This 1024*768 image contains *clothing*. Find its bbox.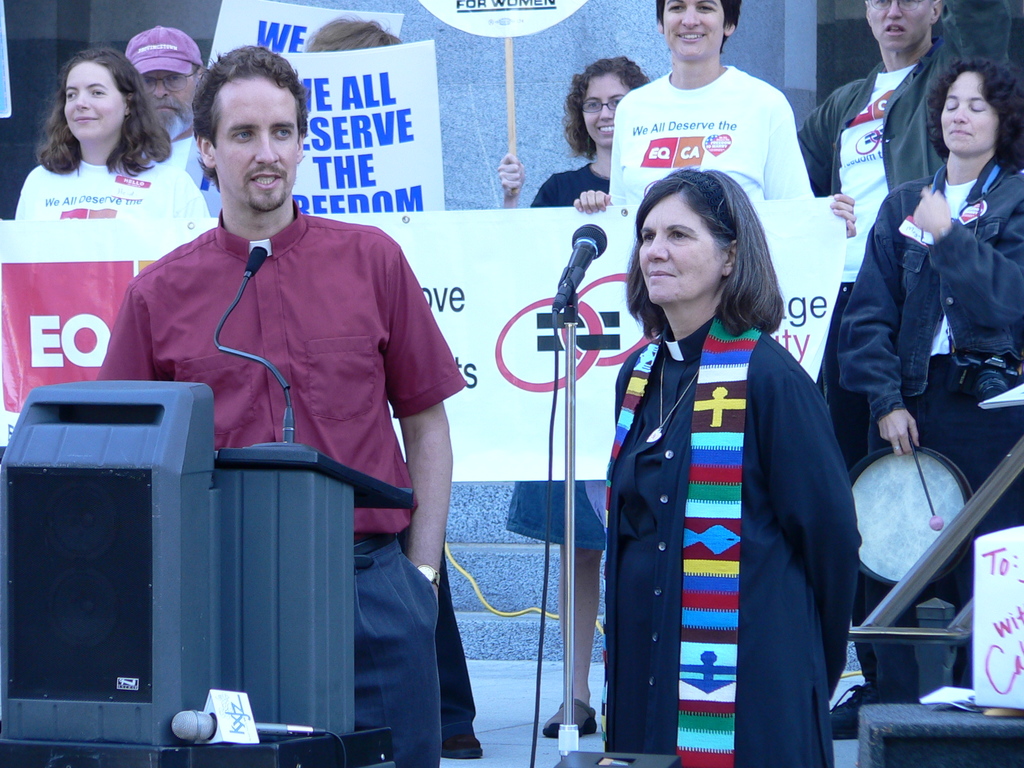
88,201,484,756.
